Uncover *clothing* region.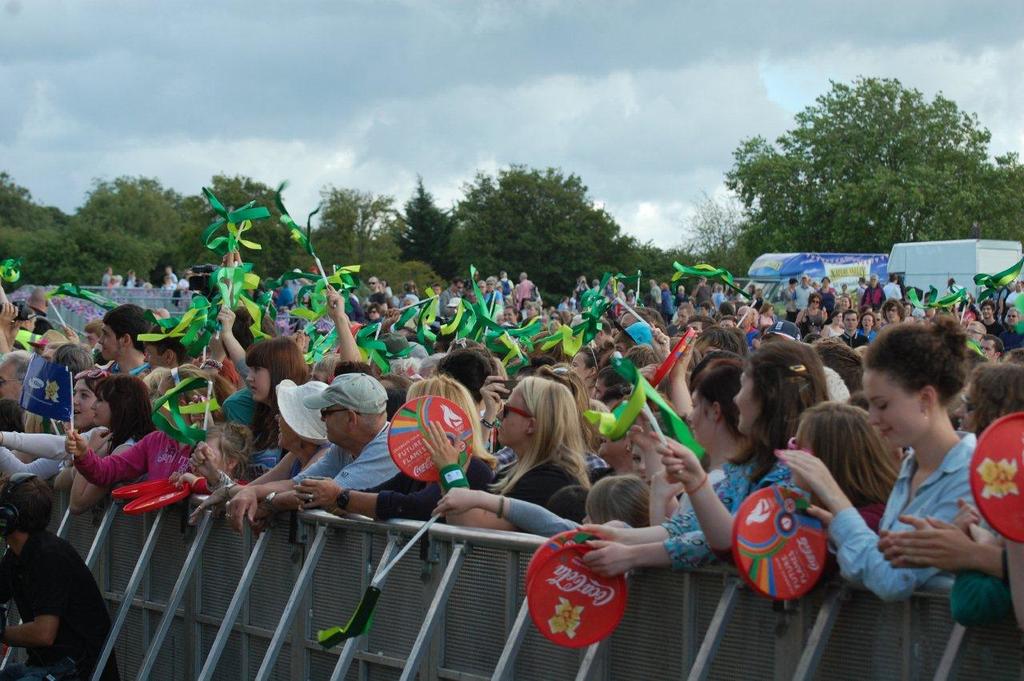
Uncovered: [481, 451, 580, 528].
